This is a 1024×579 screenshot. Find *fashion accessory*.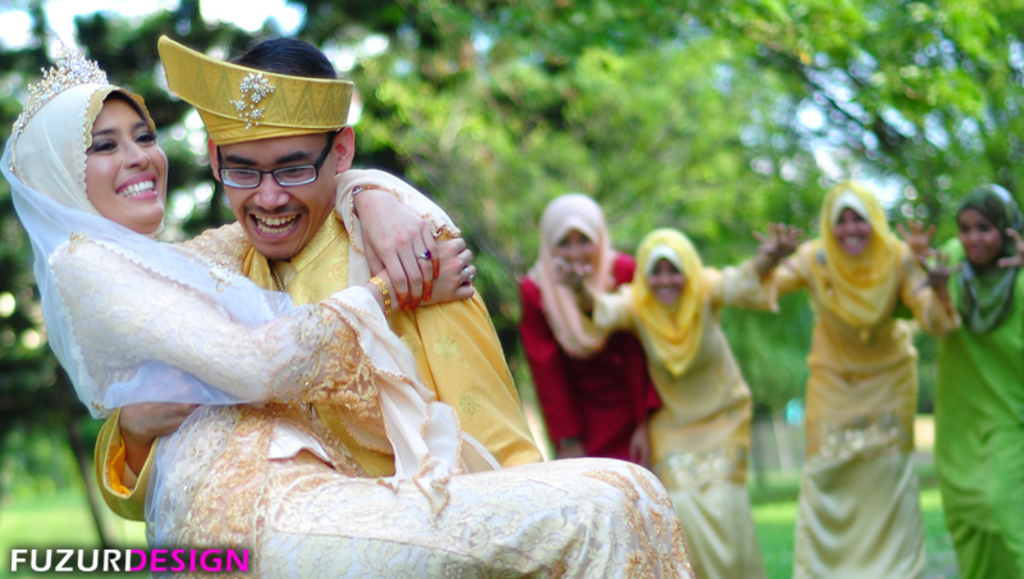
Bounding box: x1=155 y1=28 x2=358 y2=149.
